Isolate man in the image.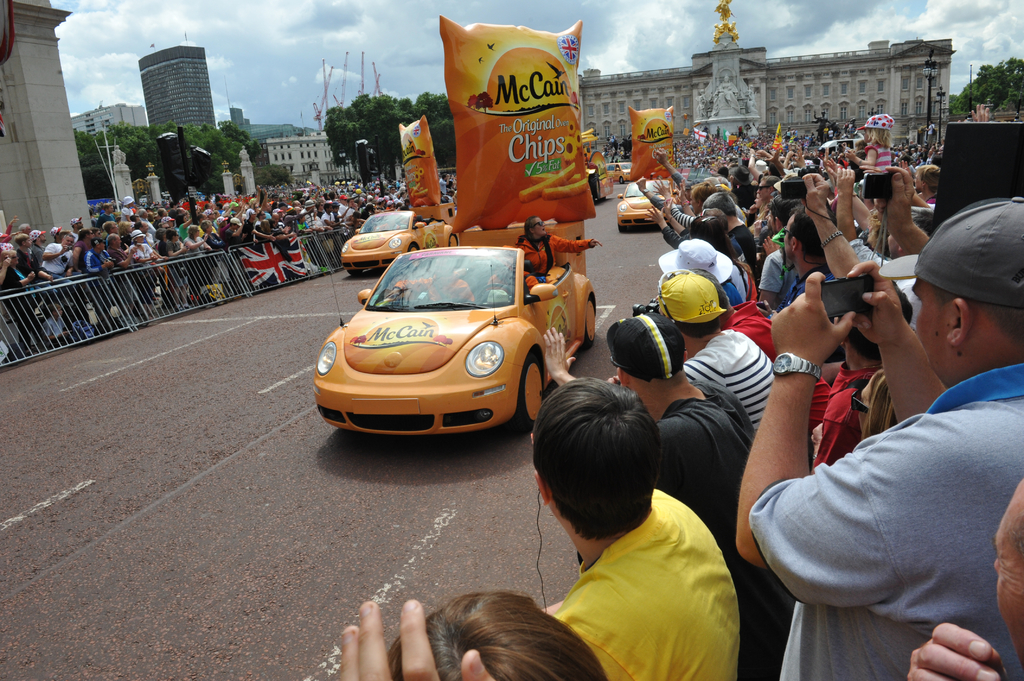
Isolated region: locate(81, 240, 121, 331).
